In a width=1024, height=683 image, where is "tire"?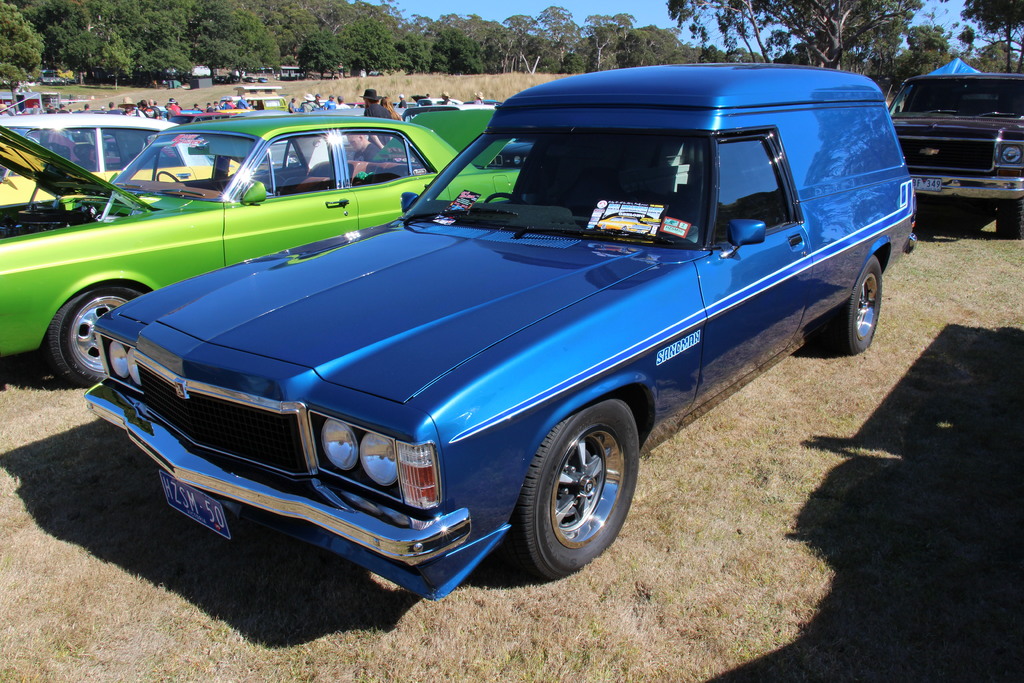
bbox=[51, 286, 145, 383].
